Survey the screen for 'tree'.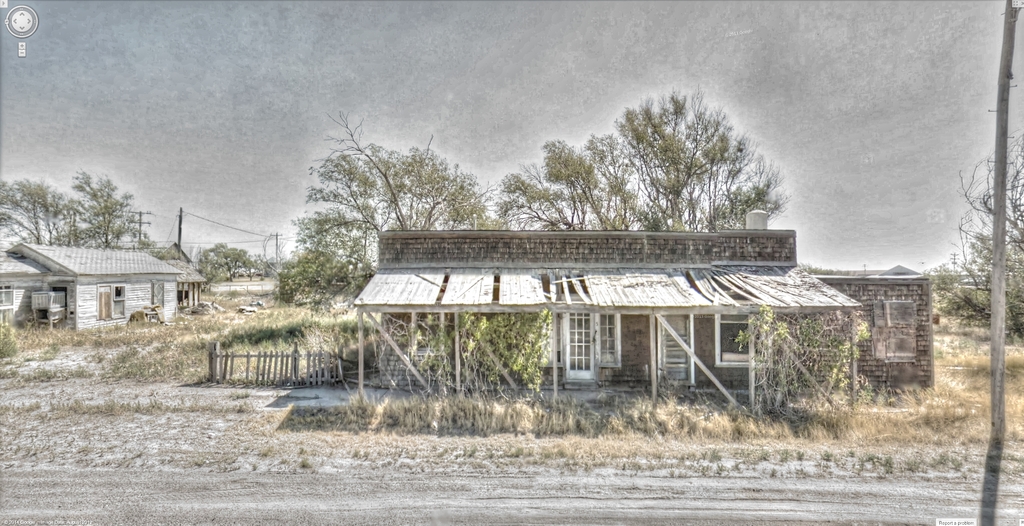
Survey found: BBox(291, 144, 498, 304).
